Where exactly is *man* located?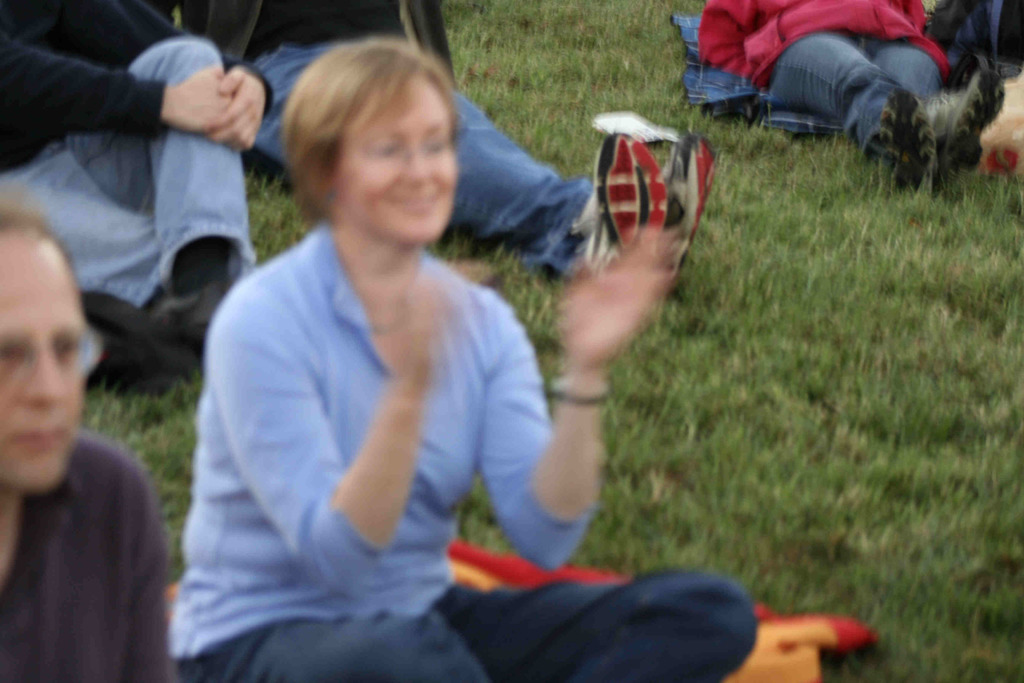
Its bounding box is 696 0 1007 194.
